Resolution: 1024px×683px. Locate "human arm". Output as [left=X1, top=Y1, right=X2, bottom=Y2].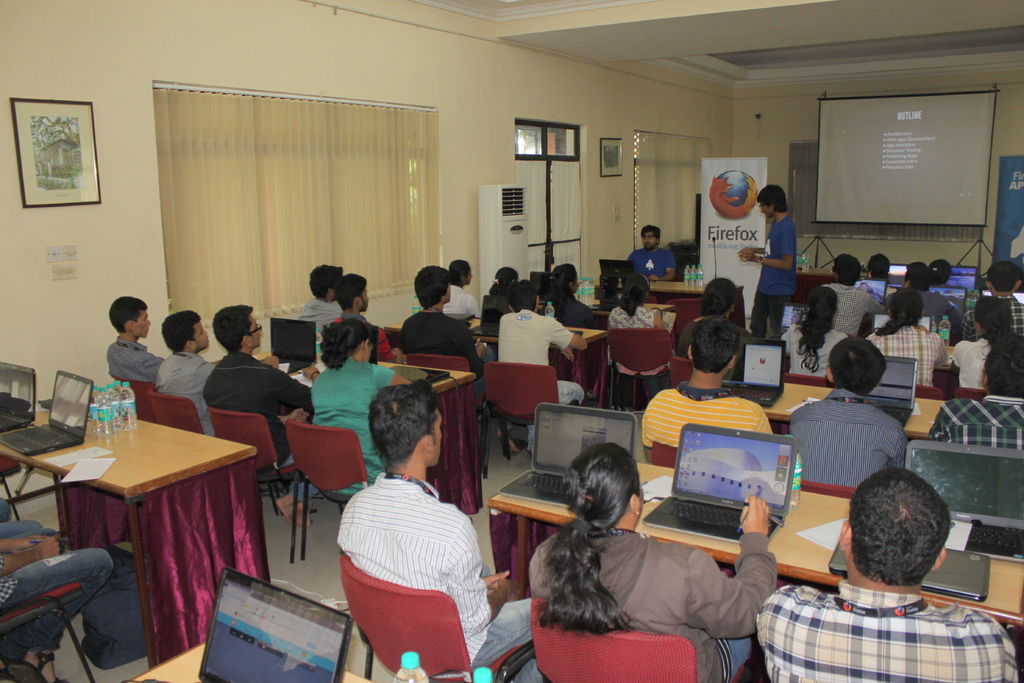
[left=915, top=322, right=950, bottom=365].
